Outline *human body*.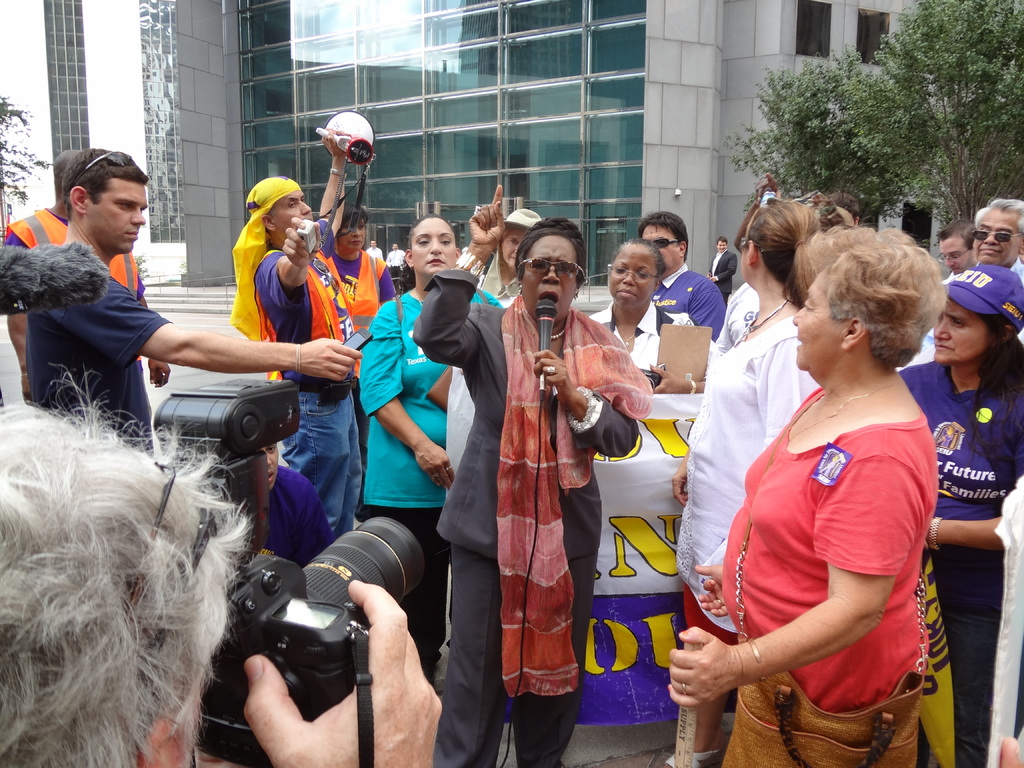
Outline: bbox(576, 304, 714, 394).
